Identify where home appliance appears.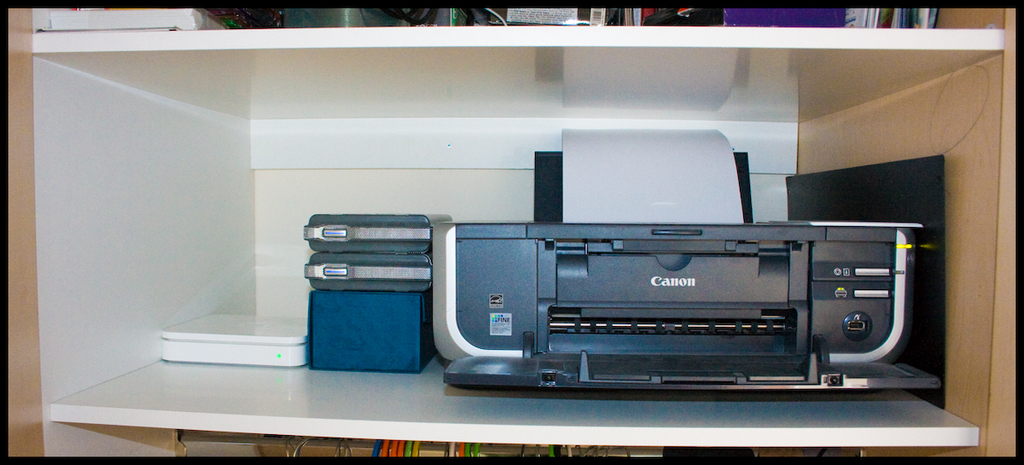
Appears at 302, 247, 437, 292.
